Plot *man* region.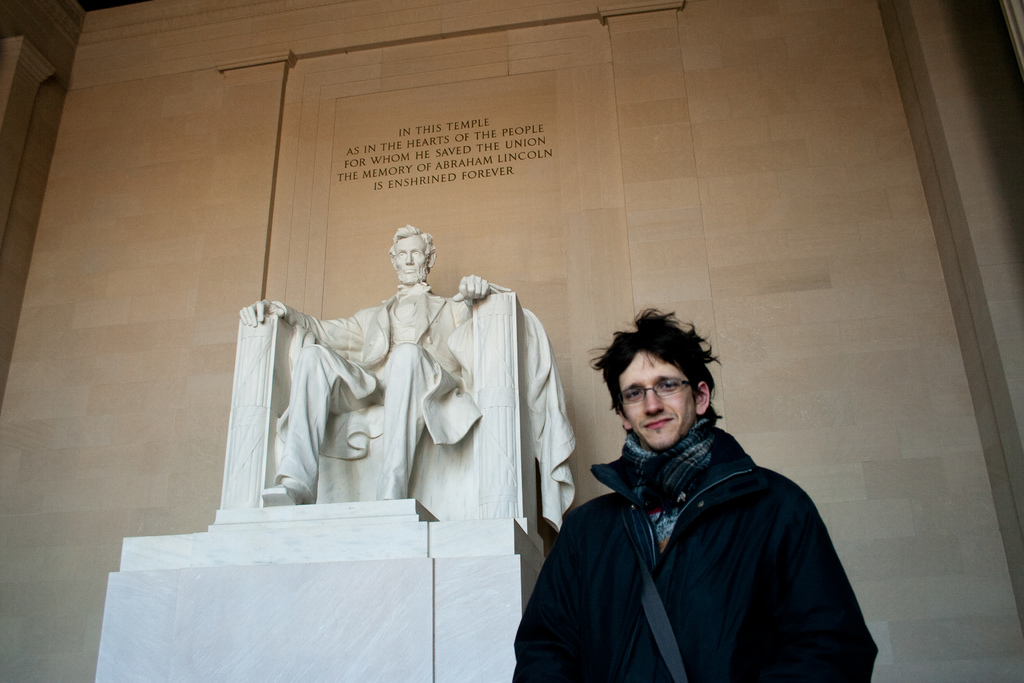
Plotted at bbox=[239, 225, 491, 499].
